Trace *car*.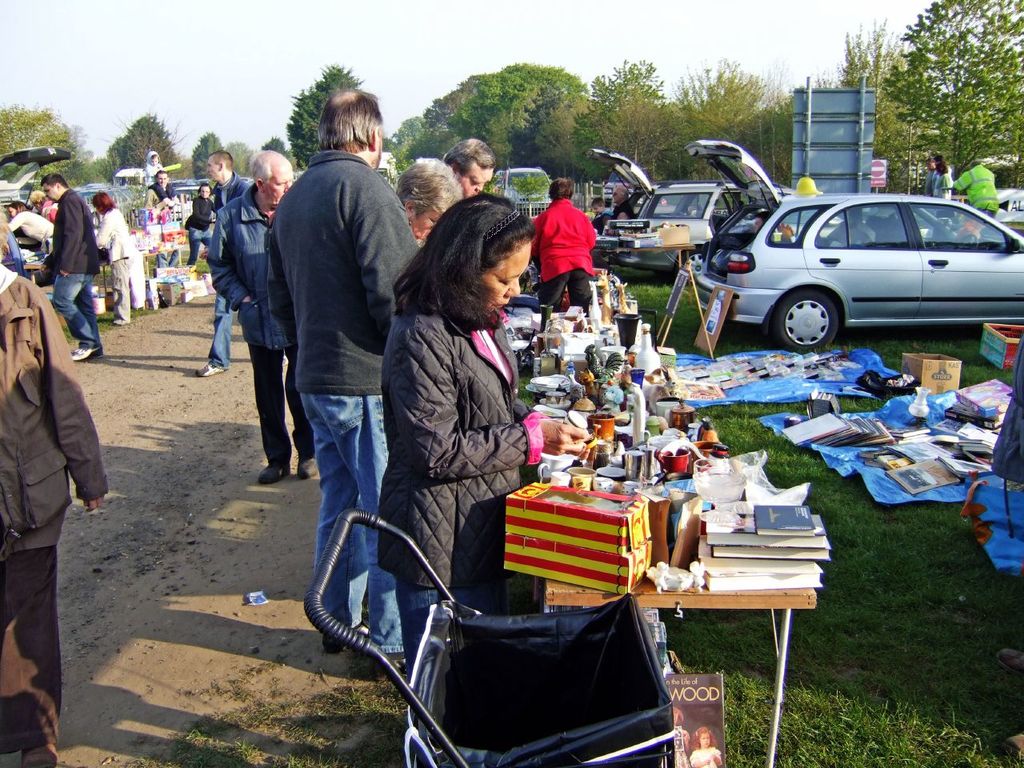
Traced to detection(593, 146, 794, 278).
